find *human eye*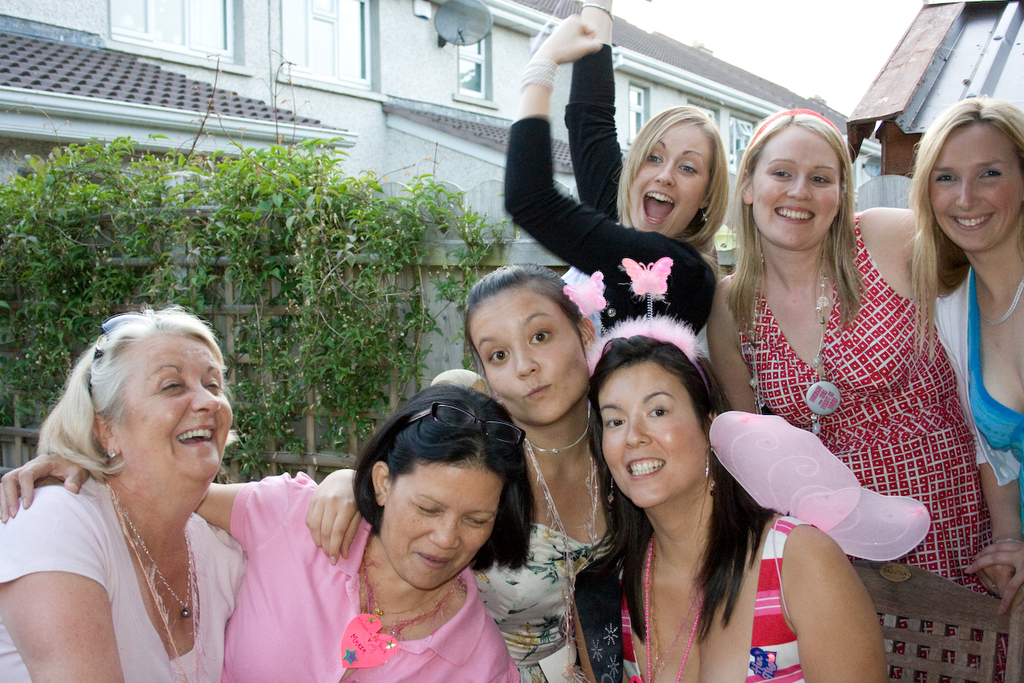
201,377,222,394
